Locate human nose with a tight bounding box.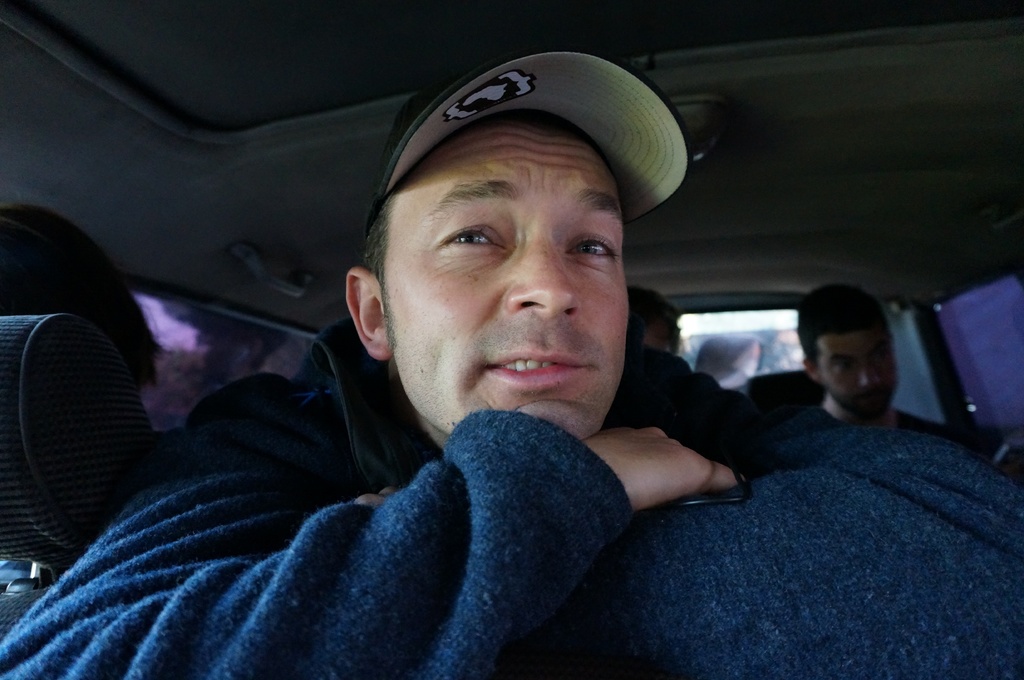
Rect(855, 360, 880, 392).
